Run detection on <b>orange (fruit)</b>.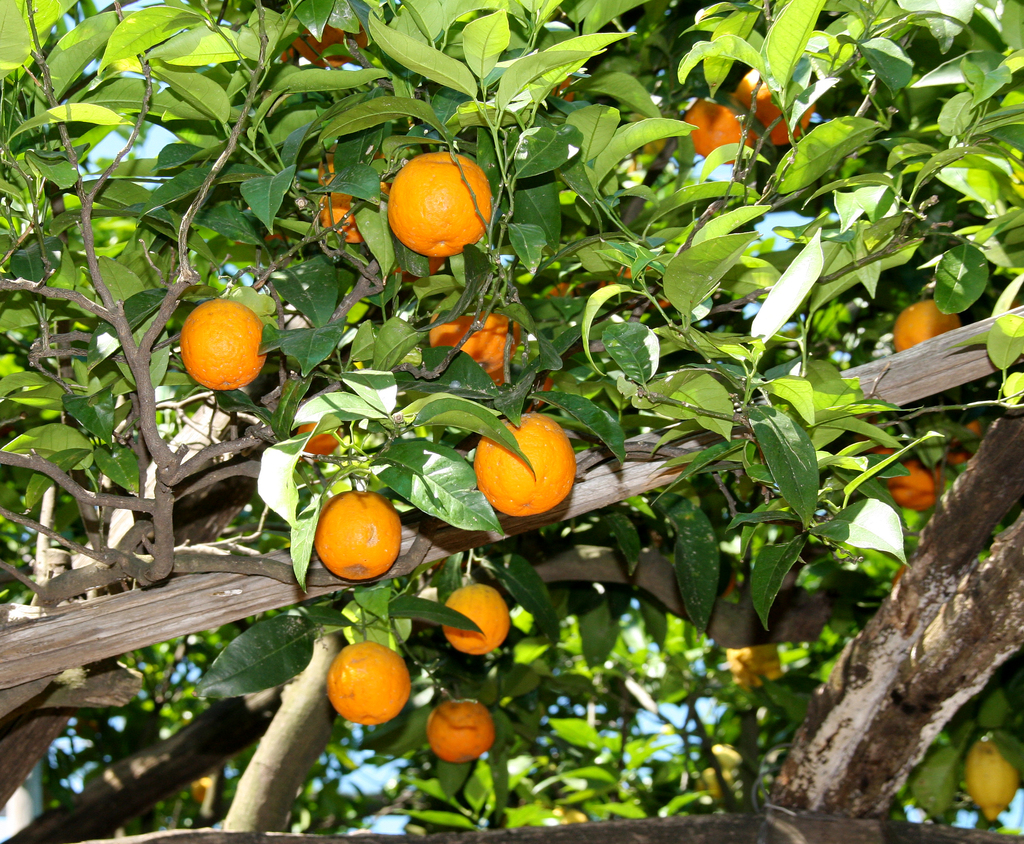
Result: (left=312, top=486, right=399, bottom=582).
